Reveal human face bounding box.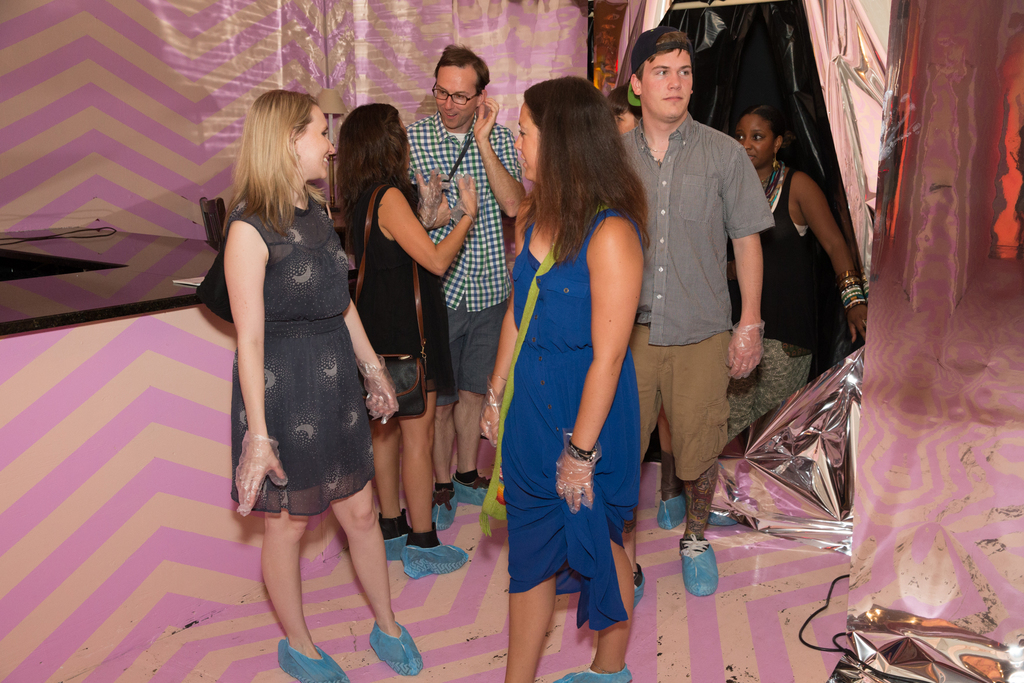
Revealed: [x1=294, y1=100, x2=336, y2=181].
